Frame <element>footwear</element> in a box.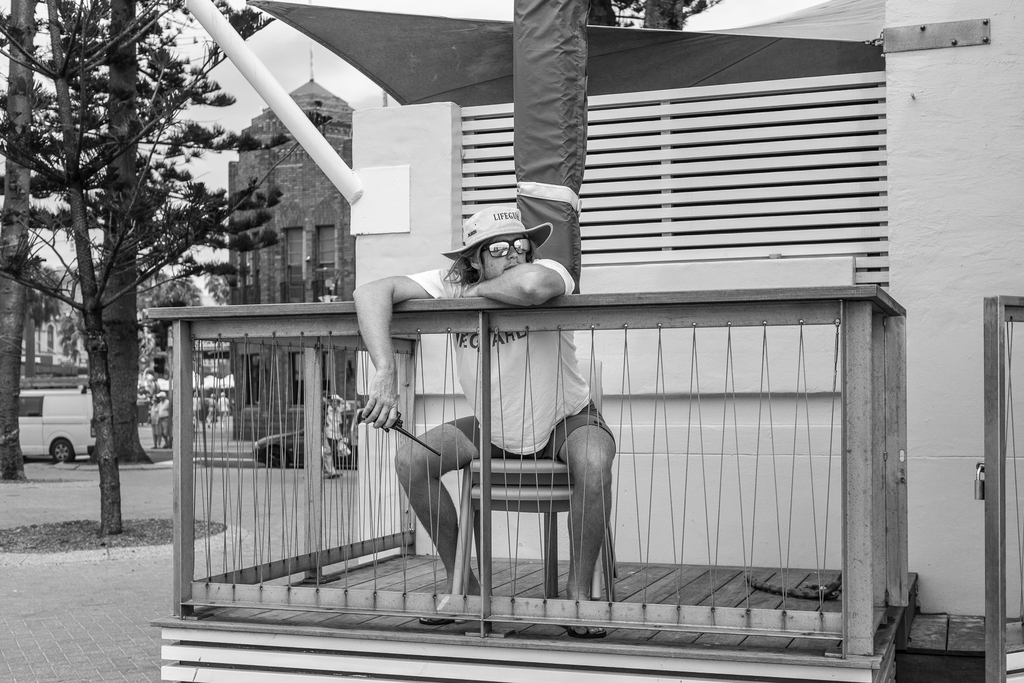
[328, 470, 344, 479].
